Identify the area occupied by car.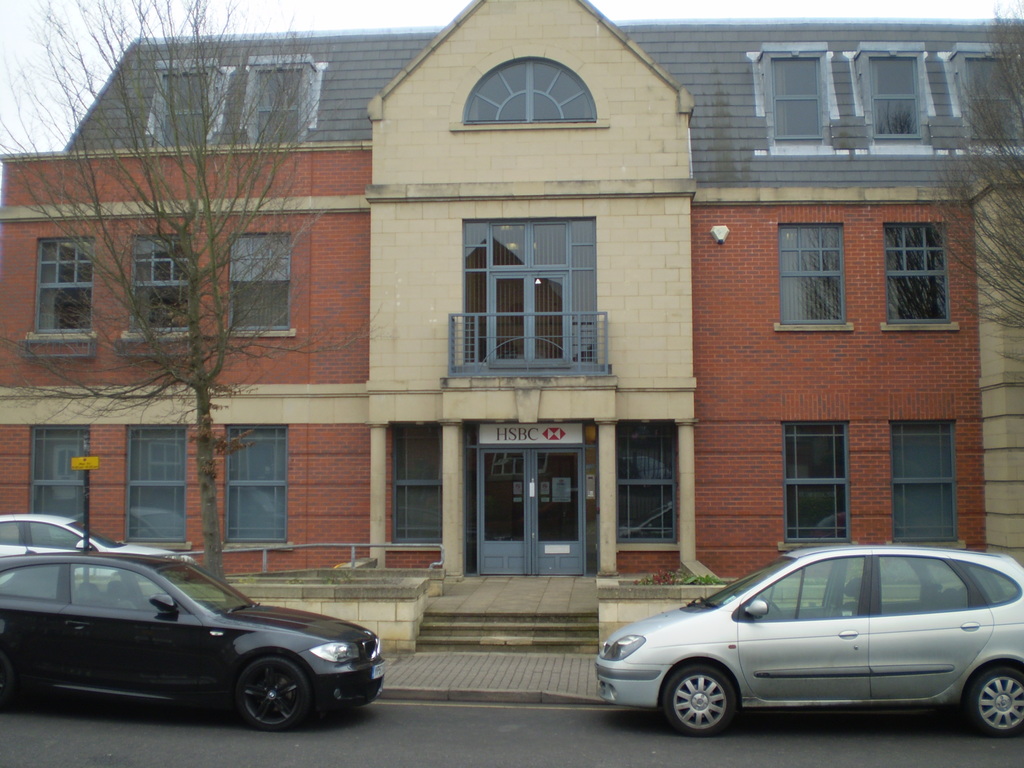
Area: x1=0, y1=512, x2=188, y2=589.
